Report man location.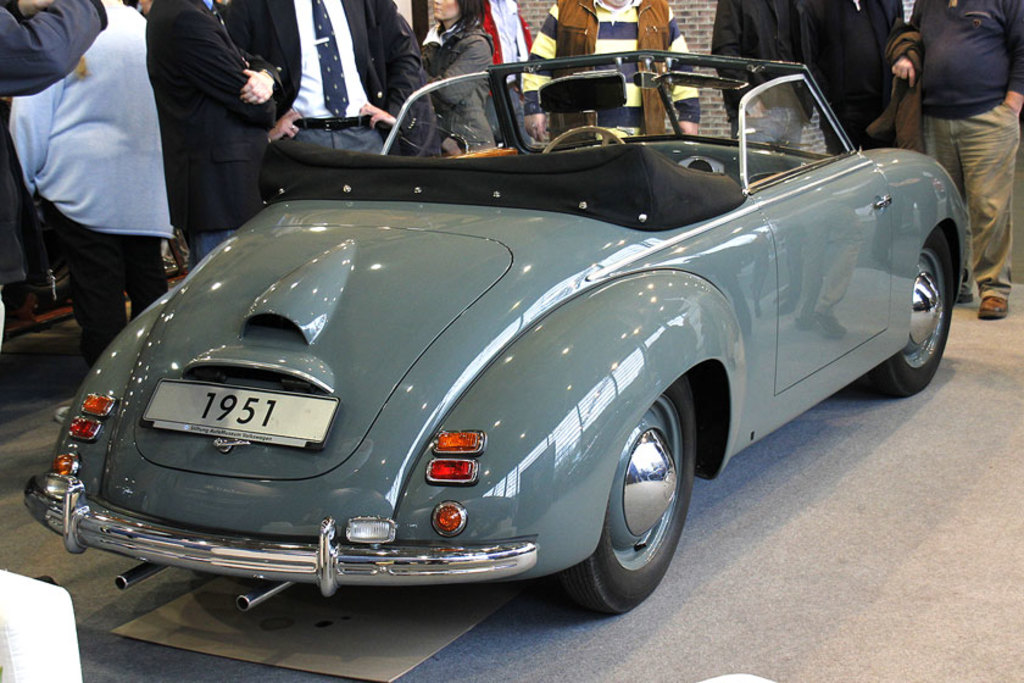
Report: {"x1": 144, "y1": 0, "x2": 285, "y2": 263}.
